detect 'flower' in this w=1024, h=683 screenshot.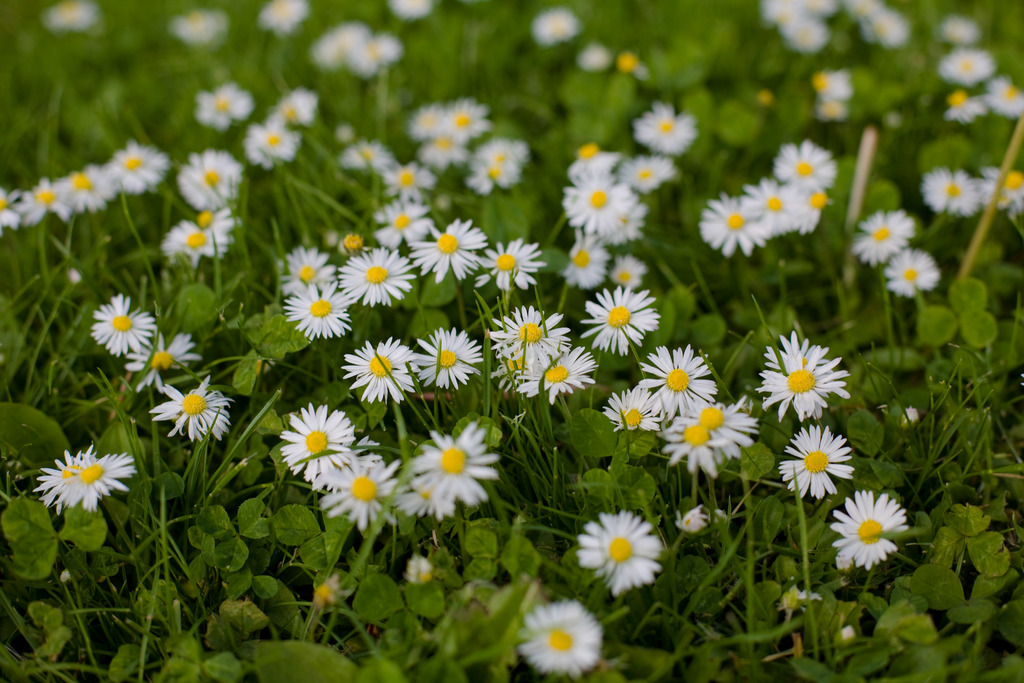
Detection: crop(93, 294, 154, 356).
